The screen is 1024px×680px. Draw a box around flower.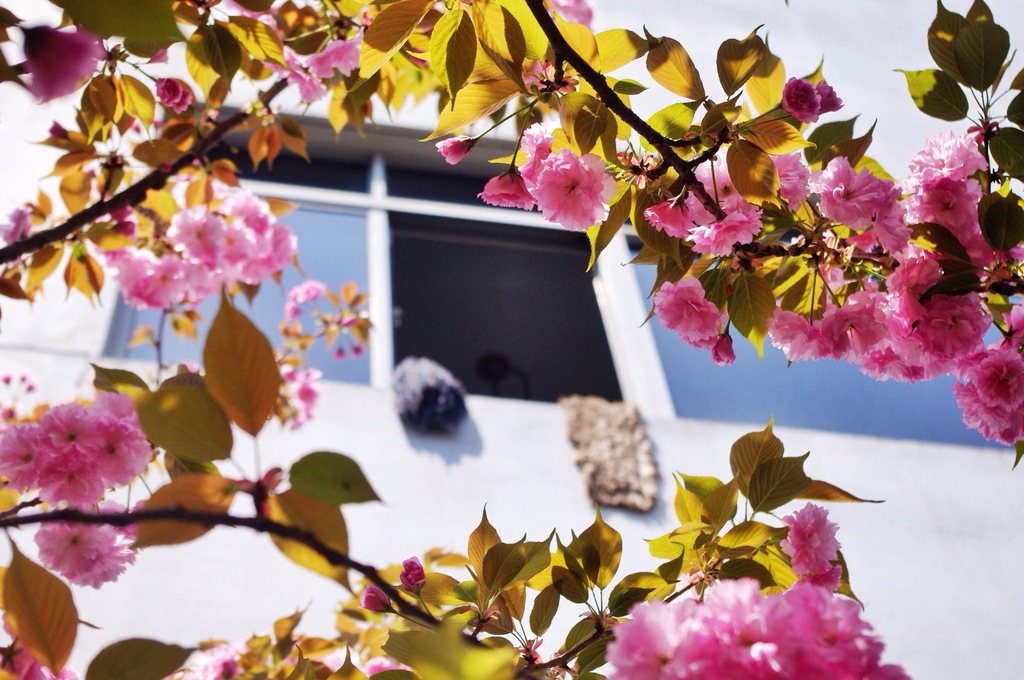
(436,136,468,165).
